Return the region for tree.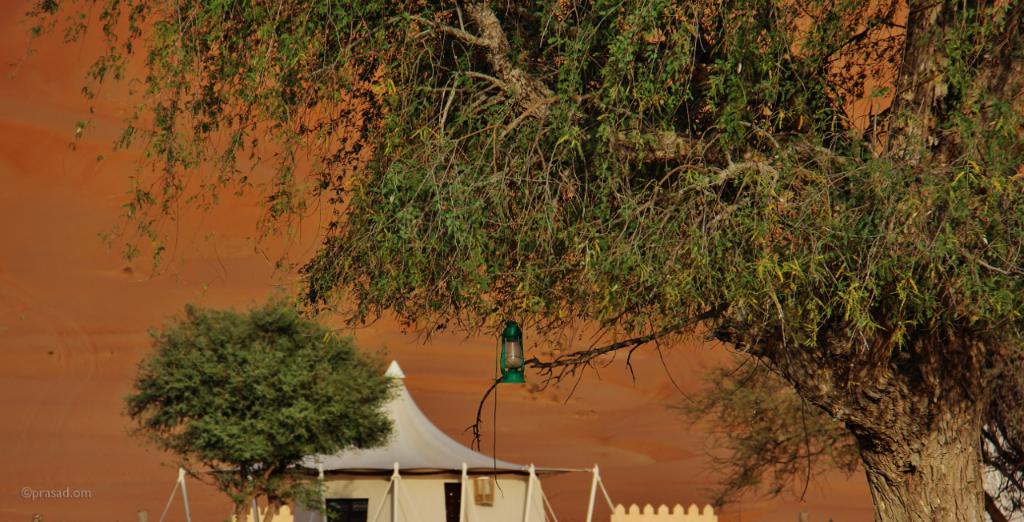
left=0, top=0, right=1023, bottom=521.
